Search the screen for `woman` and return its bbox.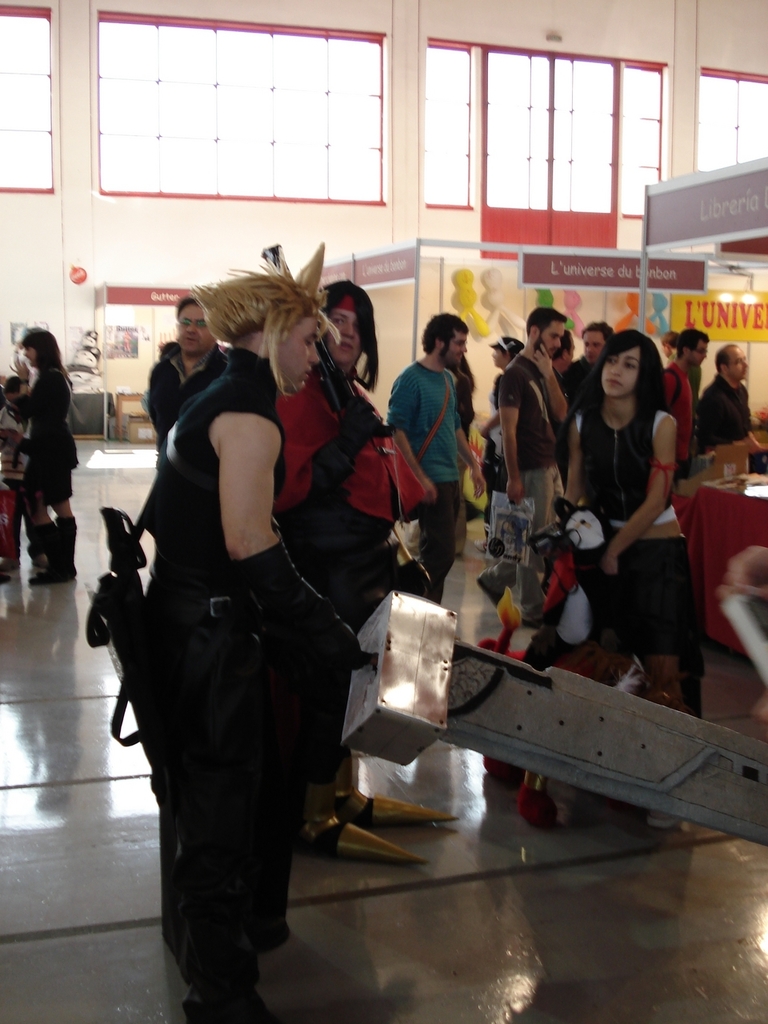
Found: 550/338/700/837.
